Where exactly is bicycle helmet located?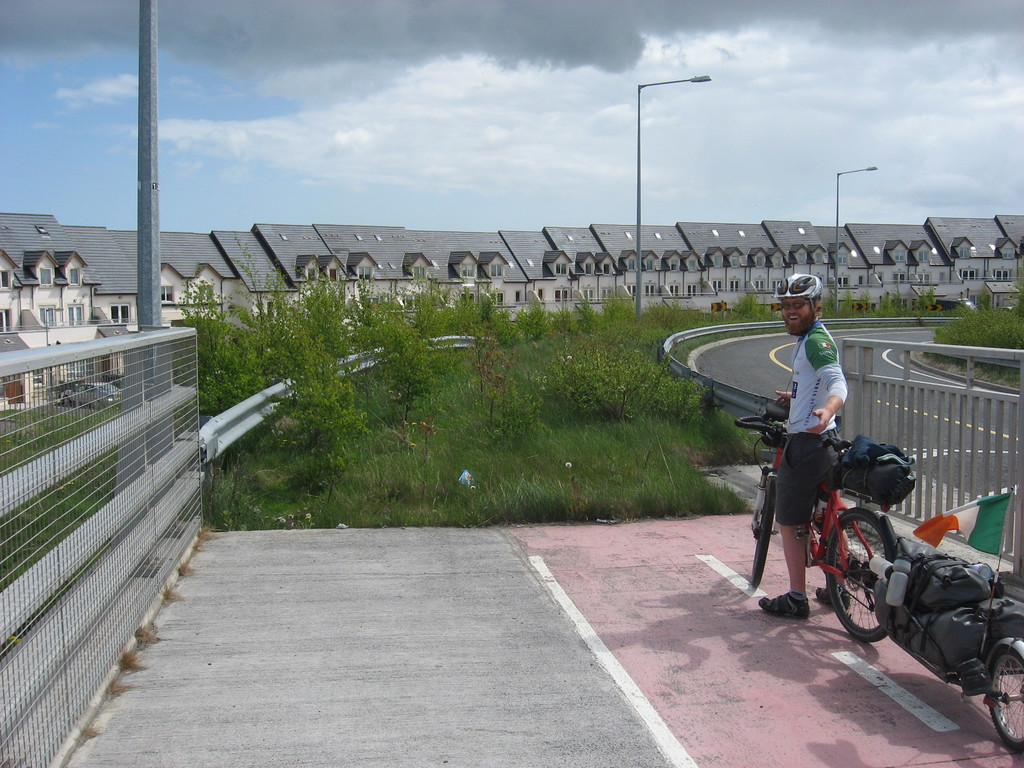
Its bounding box is region(774, 273, 821, 301).
